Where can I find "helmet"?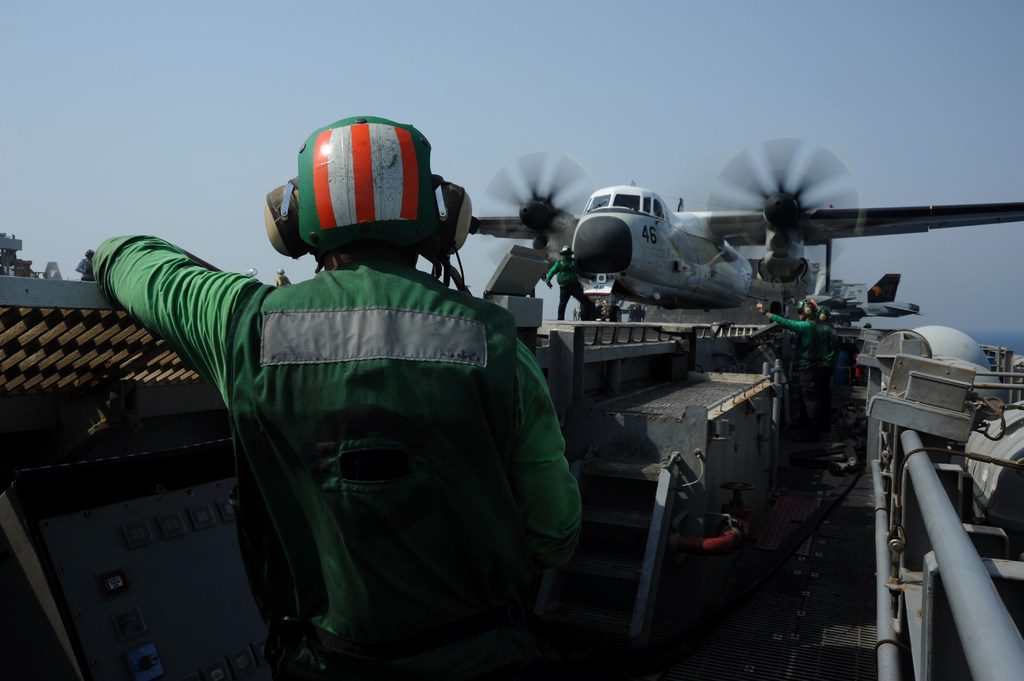
You can find it at bbox(561, 244, 573, 256).
